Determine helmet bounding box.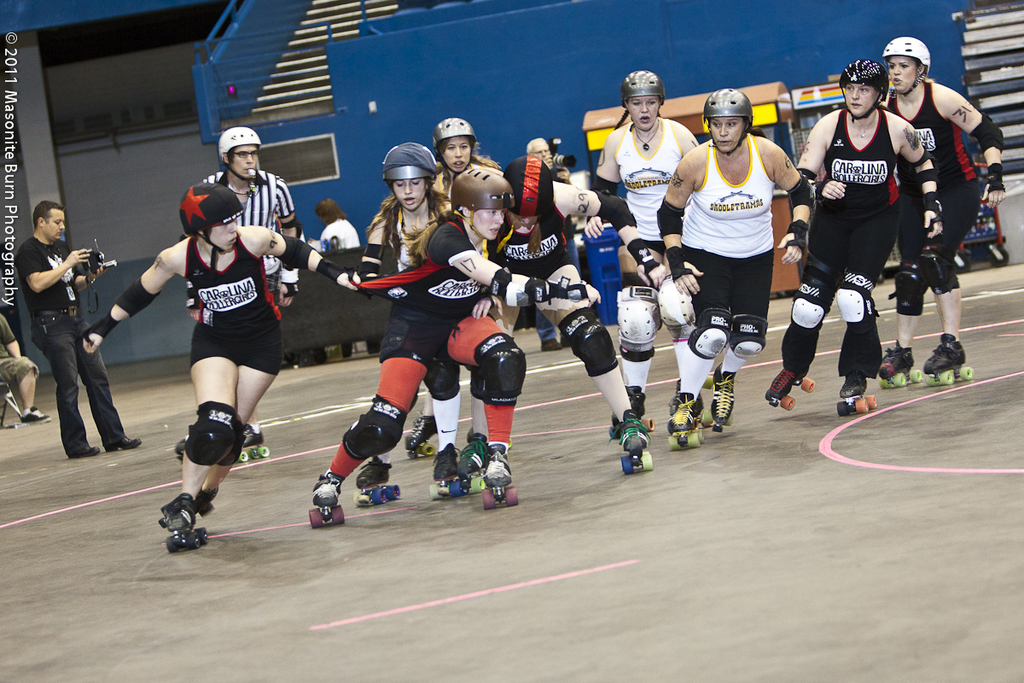
Determined: x1=620, y1=69, x2=666, y2=101.
